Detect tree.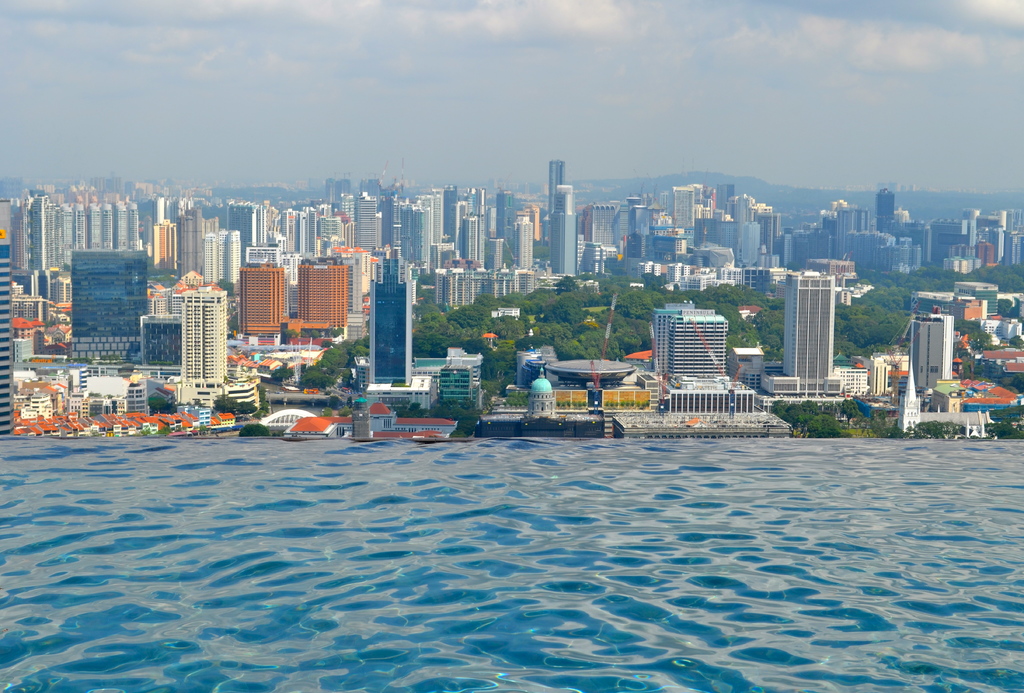
Detected at BBox(762, 306, 787, 355).
